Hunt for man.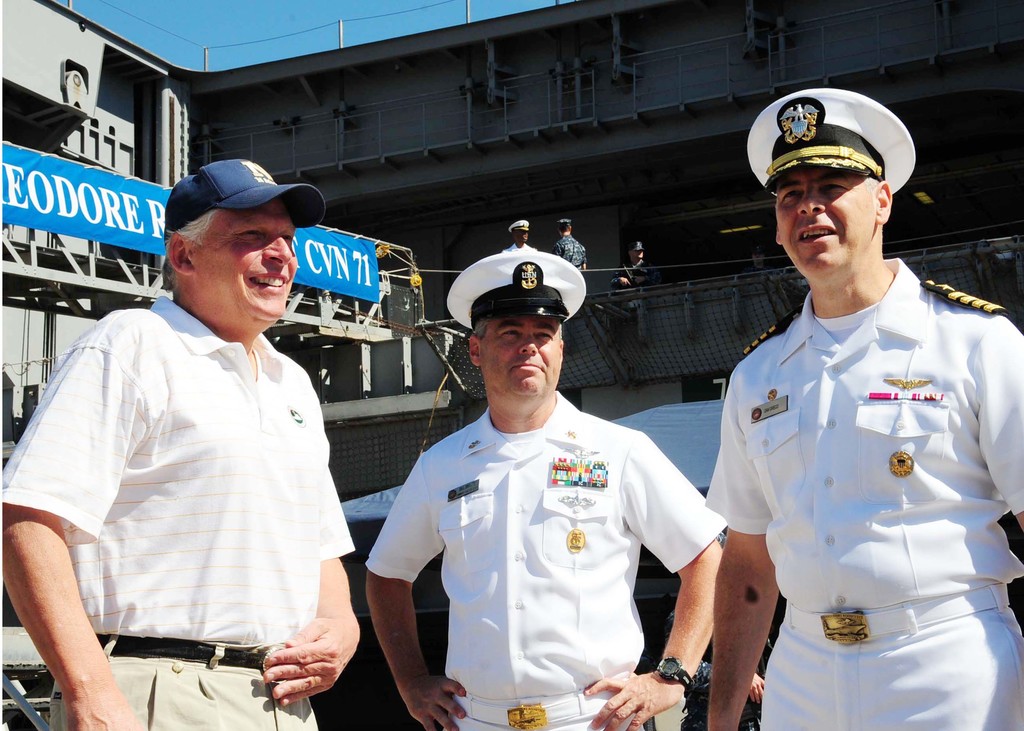
Hunted down at BBox(42, 127, 376, 730).
